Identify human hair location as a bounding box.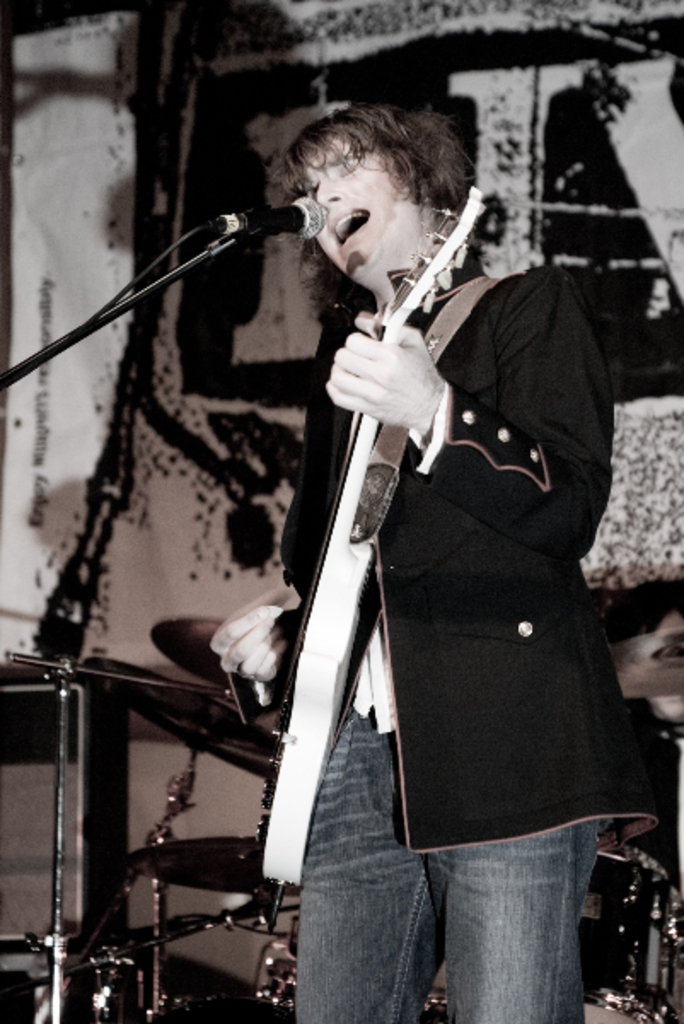
<region>258, 99, 459, 237</region>.
